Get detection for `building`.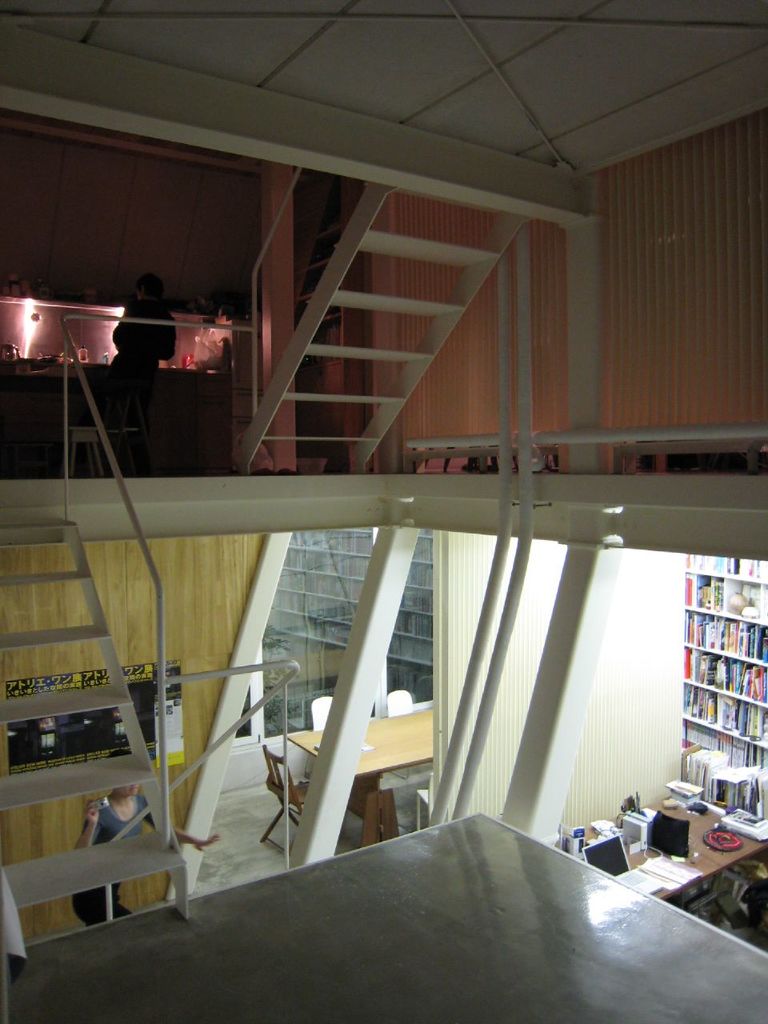
Detection: x1=262, y1=526, x2=434, y2=737.
